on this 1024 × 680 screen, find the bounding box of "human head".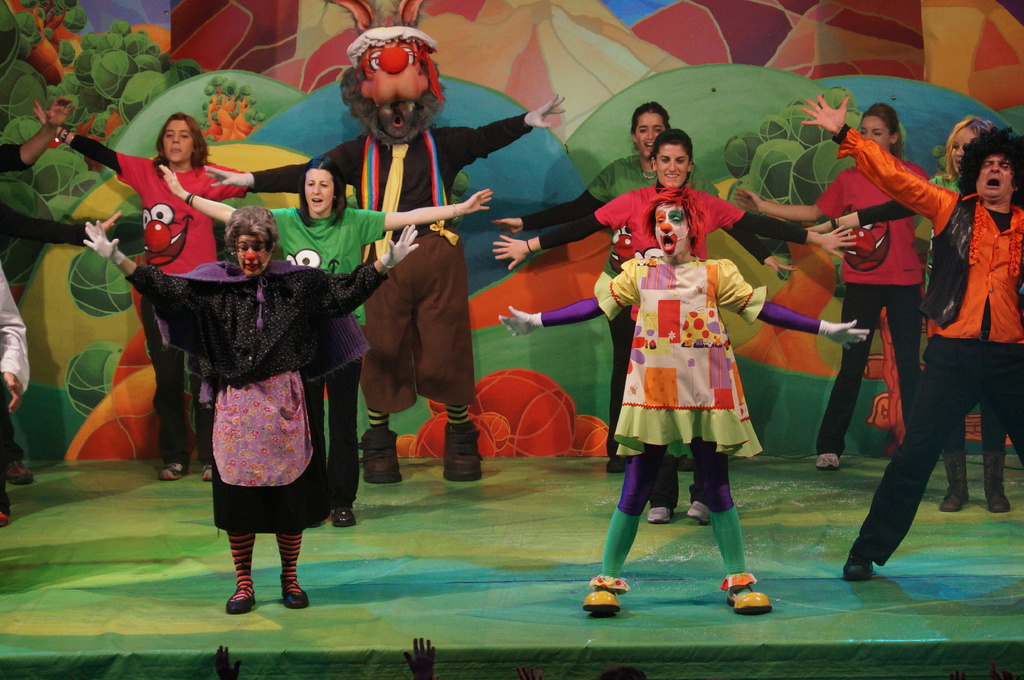
Bounding box: (left=303, top=159, right=337, bottom=215).
